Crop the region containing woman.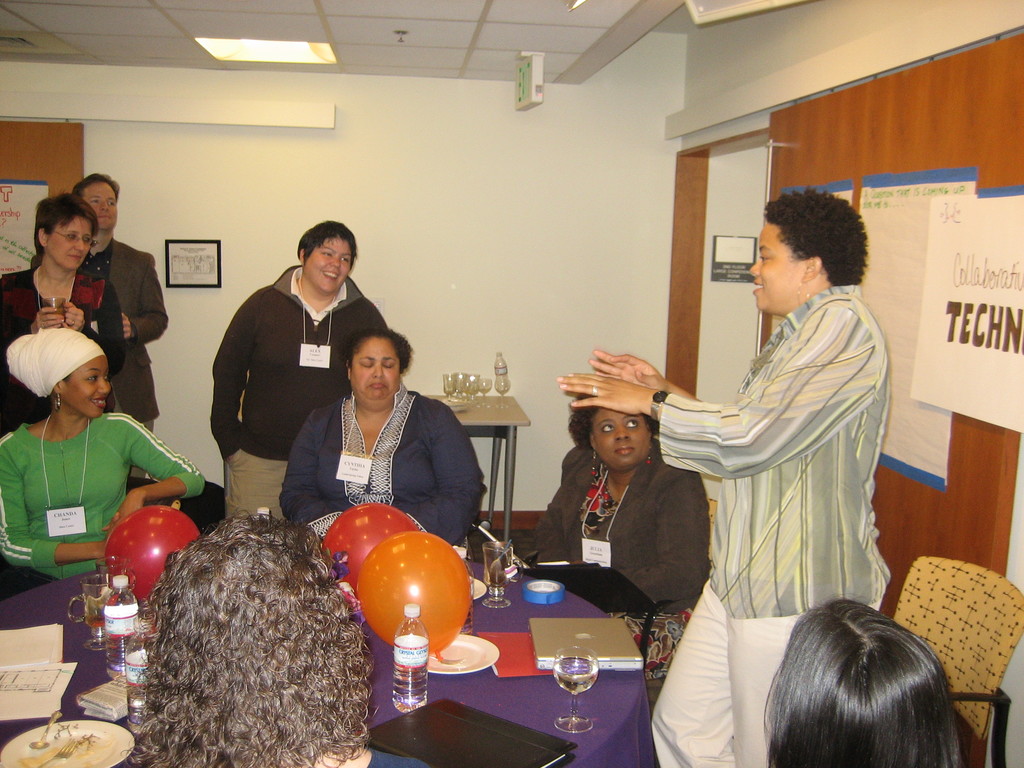
Crop region: bbox(278, 335, 477, 557).
